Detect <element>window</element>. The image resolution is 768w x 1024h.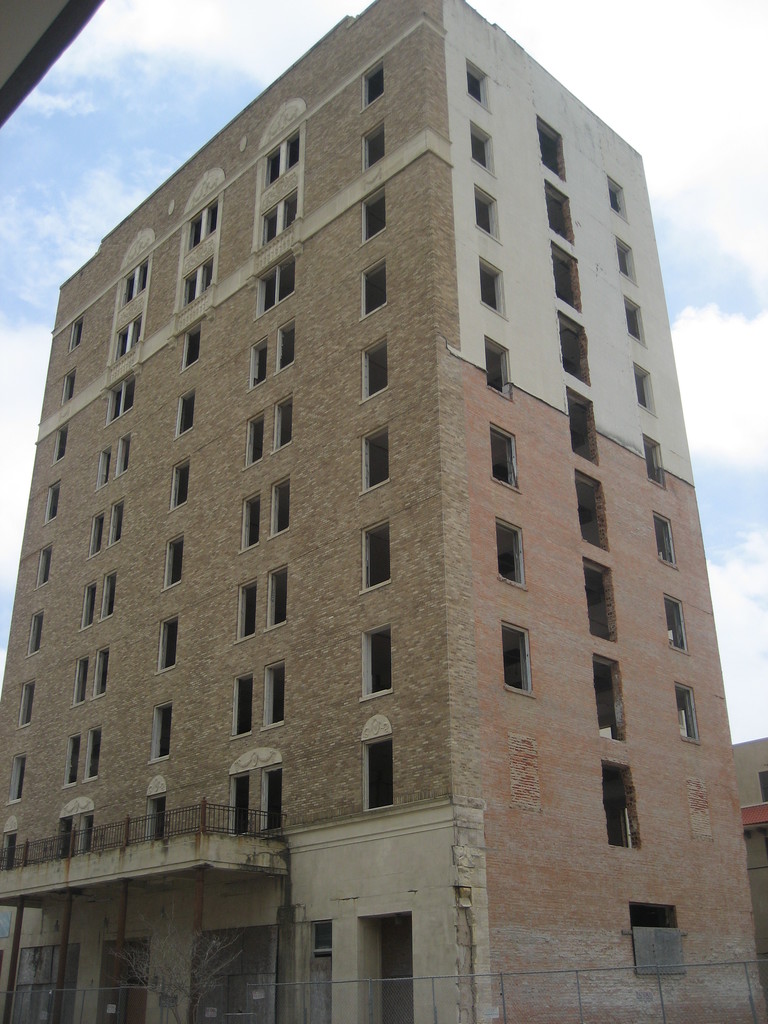
rect(468, 59, 492, 113).
